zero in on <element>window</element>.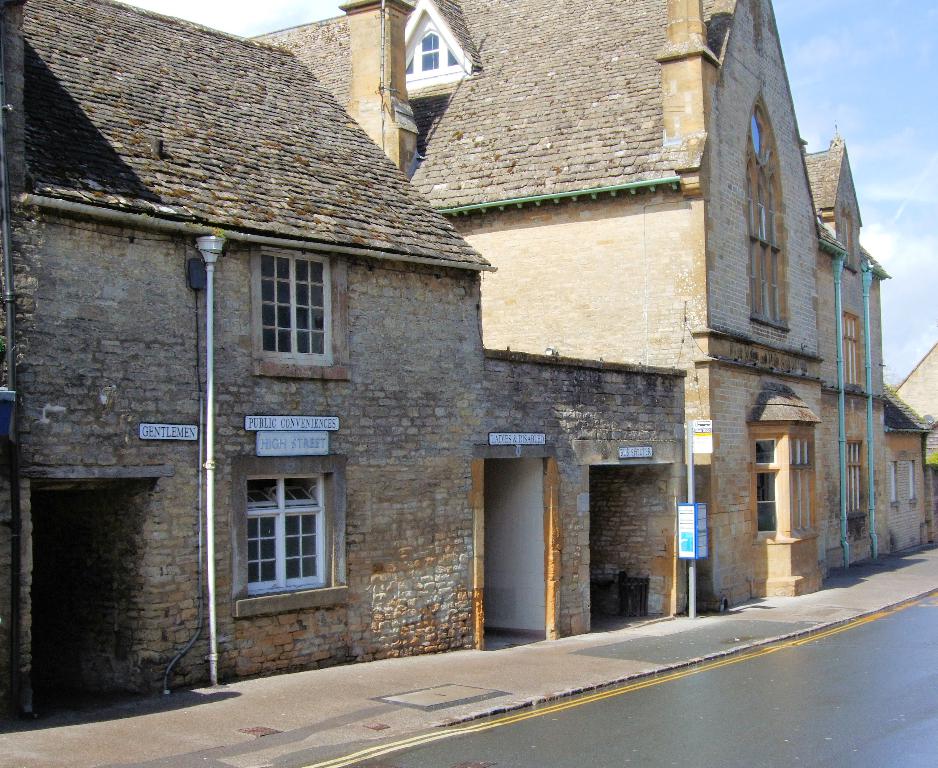
Zeroed in: bbox(226, 458, 334, 609).
